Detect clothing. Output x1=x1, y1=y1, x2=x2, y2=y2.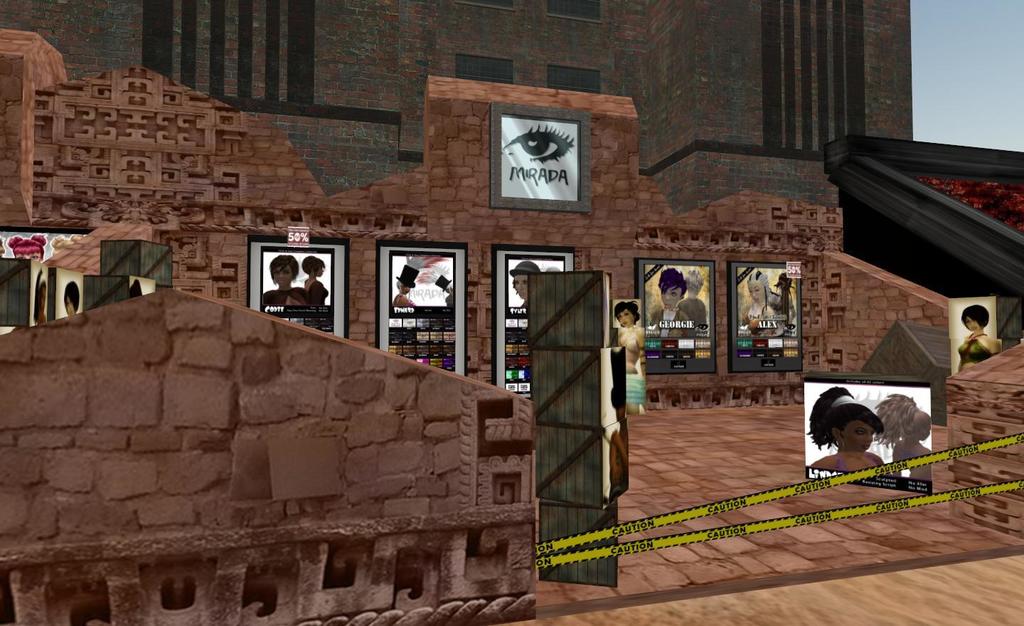
x1=678, y1=297, x2=708, y2=331.
